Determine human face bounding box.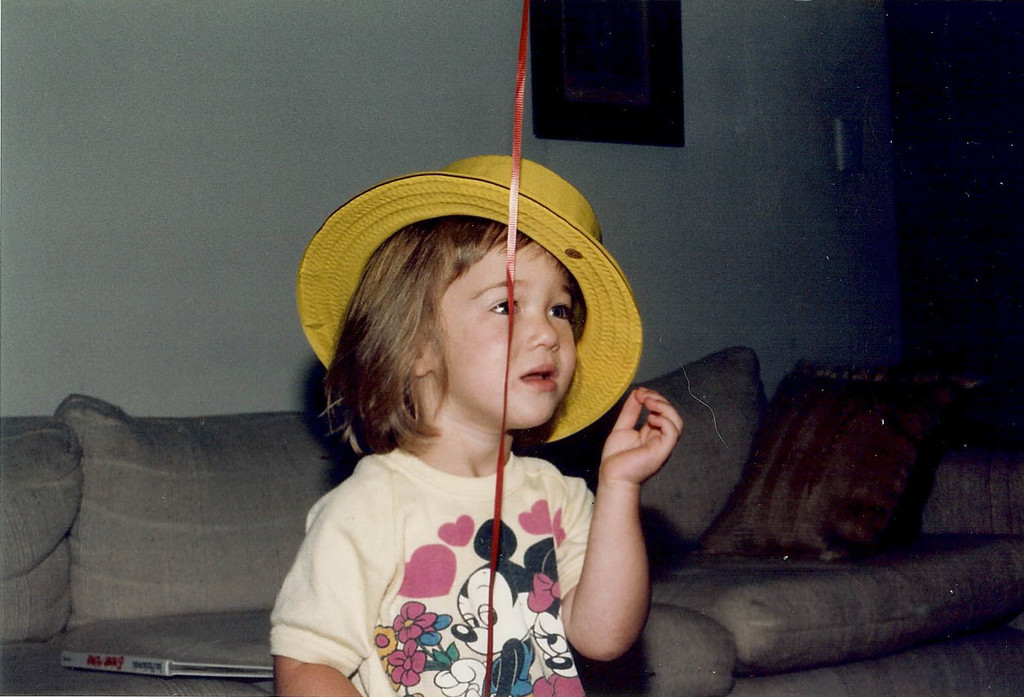
Determined: Rect(430, 245, 573, 432).
